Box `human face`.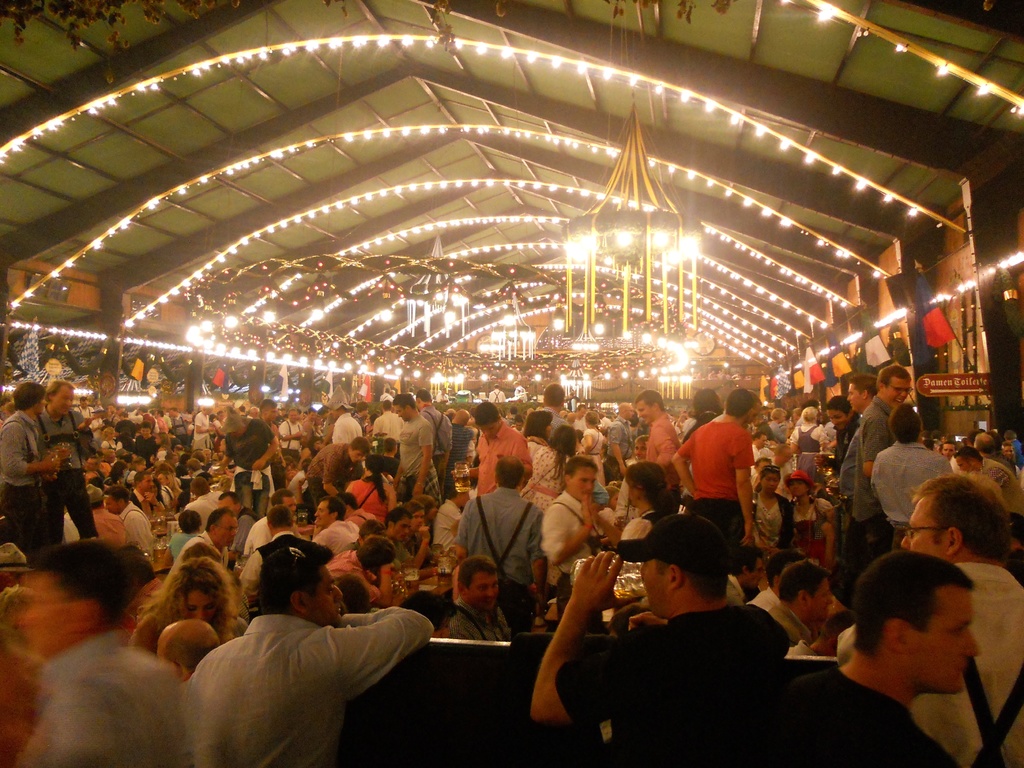
left=214, top=516, right=241, bottom=546.
